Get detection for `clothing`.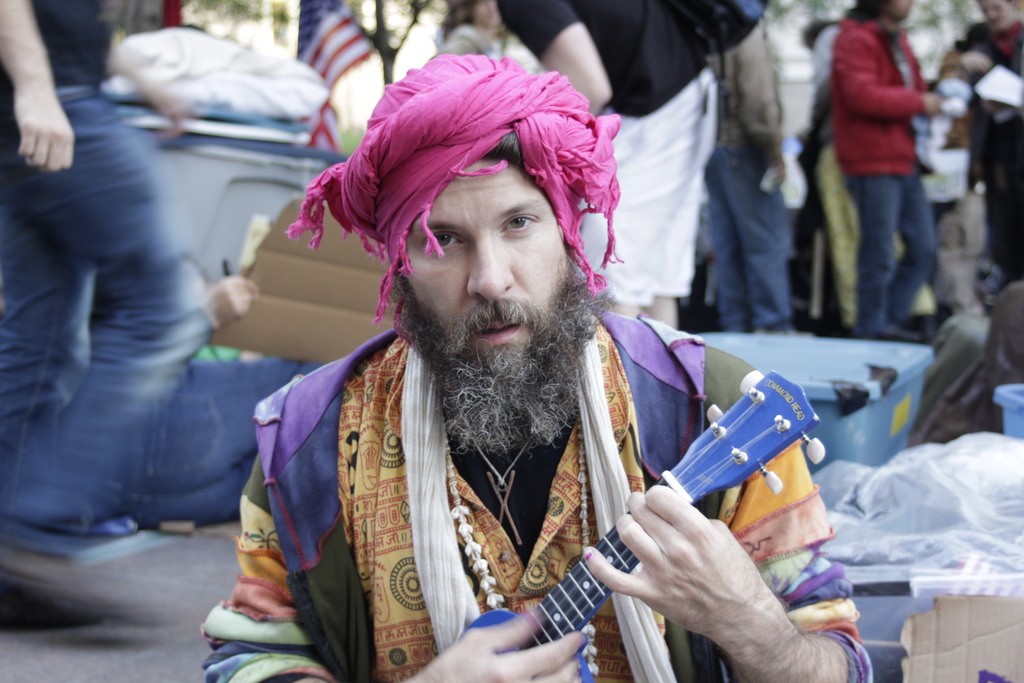
Detection: x1=964 y1=104 x2=1023 y2=276.
